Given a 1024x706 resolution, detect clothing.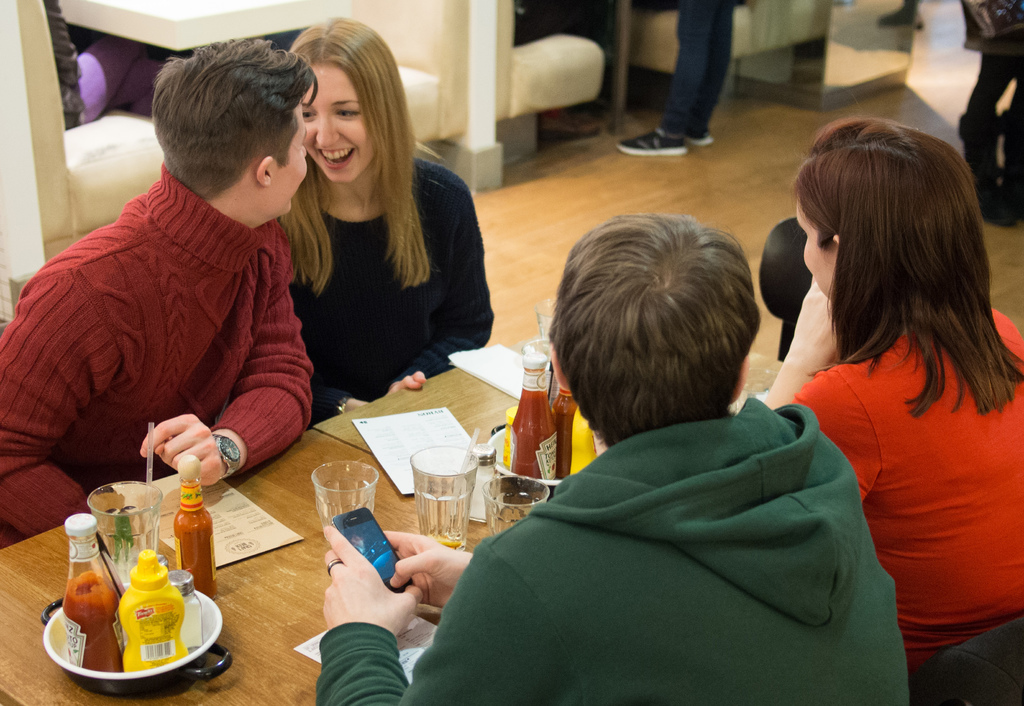
{"x1": 433, "y1": 346, "x2": 909, "y2": 705}.
